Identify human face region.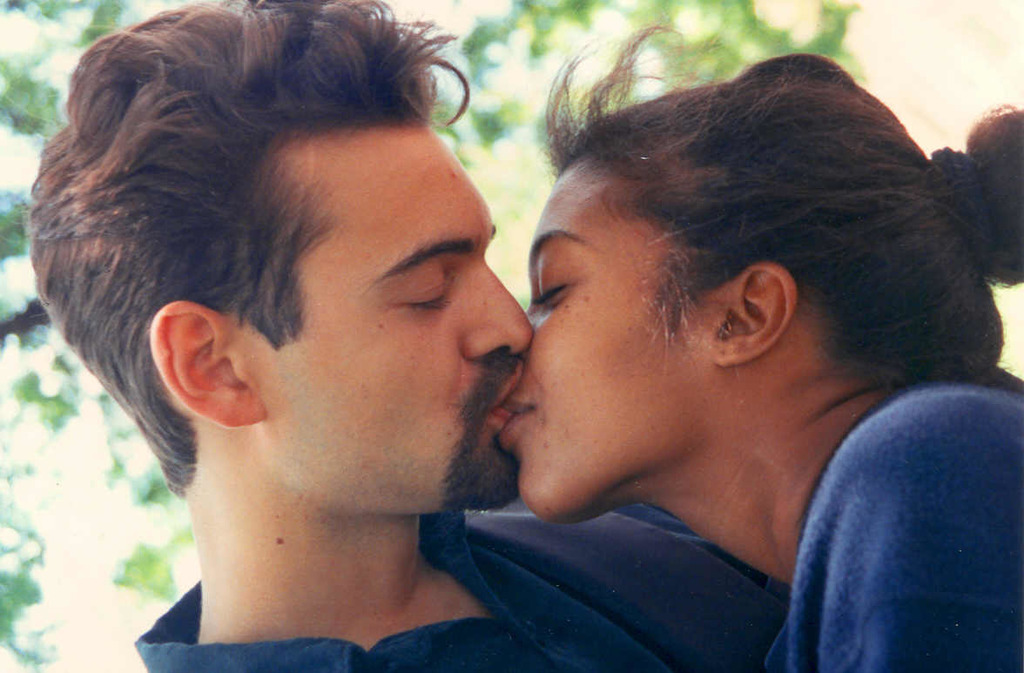
Region: Rect(255, 115, 539, 517).
